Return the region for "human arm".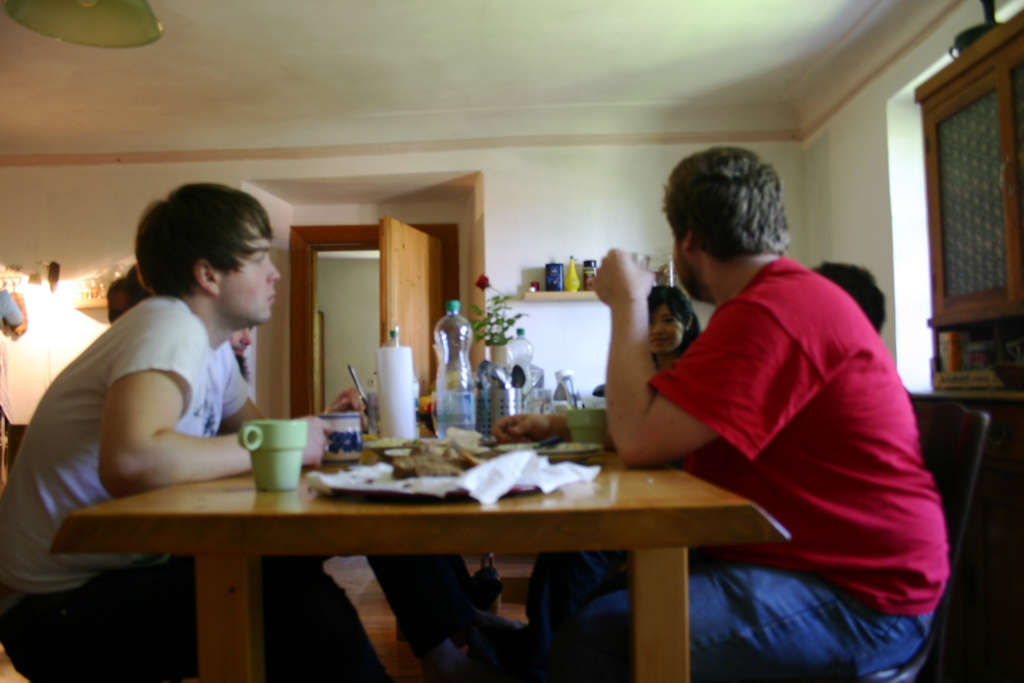
[left=601, top=274, right=707, bottom=482].
